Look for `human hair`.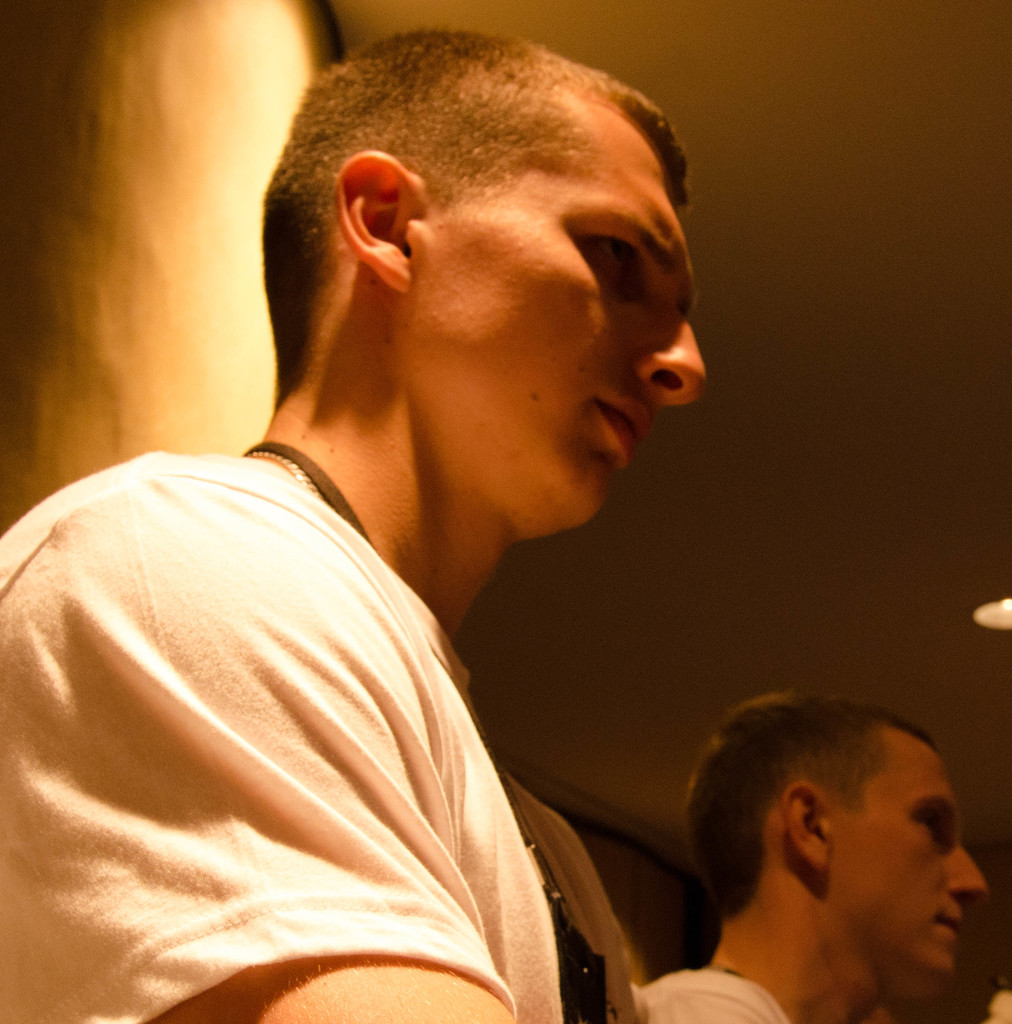
Found: select_region(684, 691, 940, 926).
